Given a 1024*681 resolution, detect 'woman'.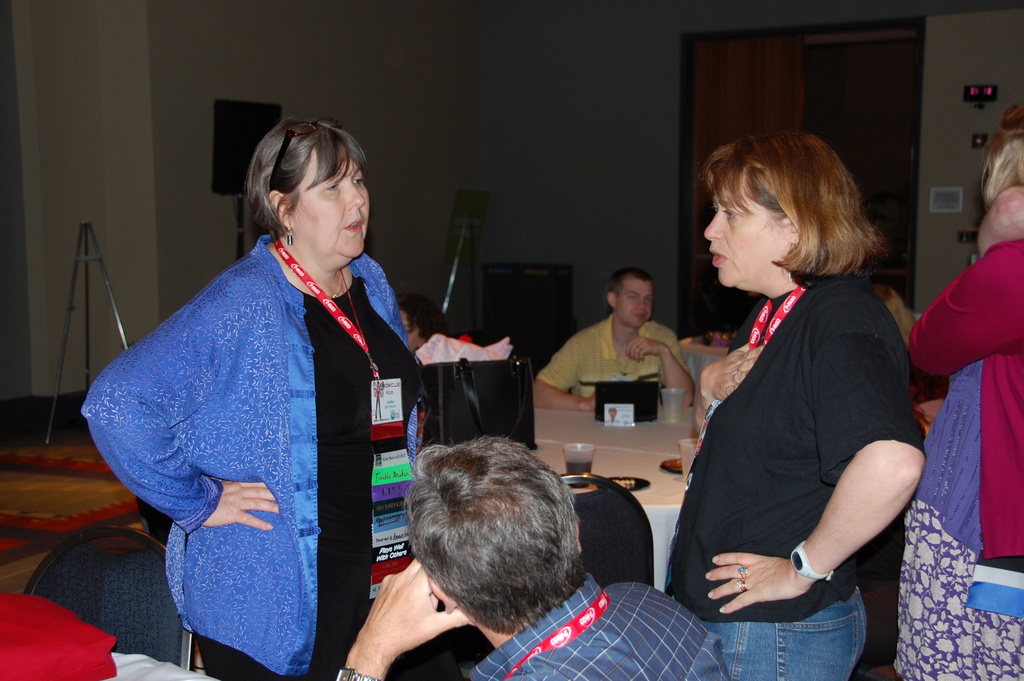
<region>79, 122, 420, 678</region>.
